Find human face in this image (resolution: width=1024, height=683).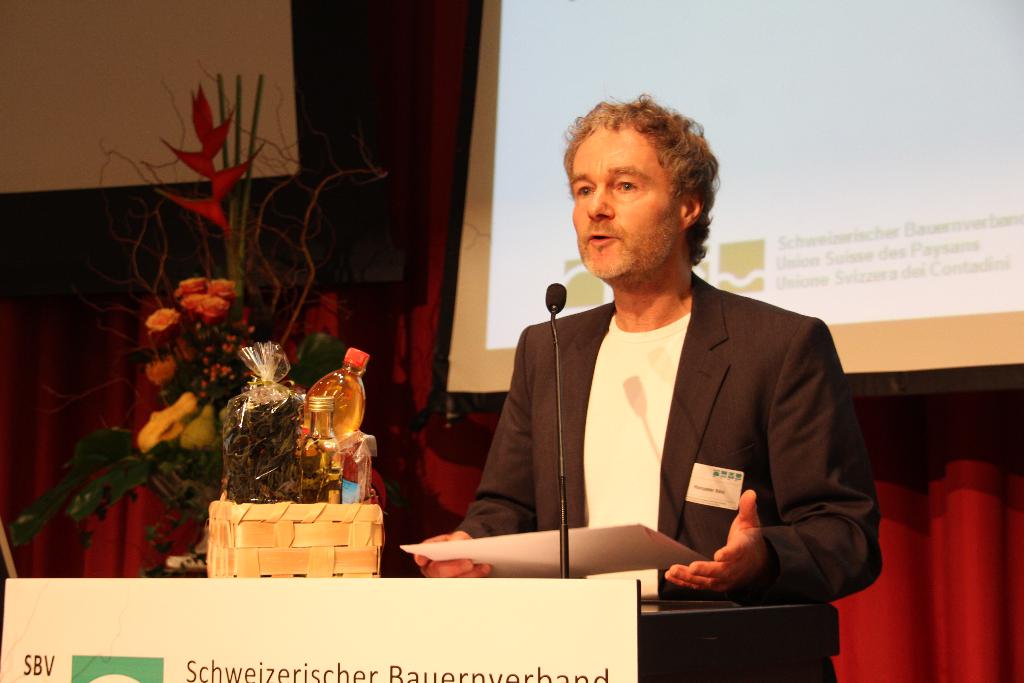
crop(572, 125, 686, 274).
